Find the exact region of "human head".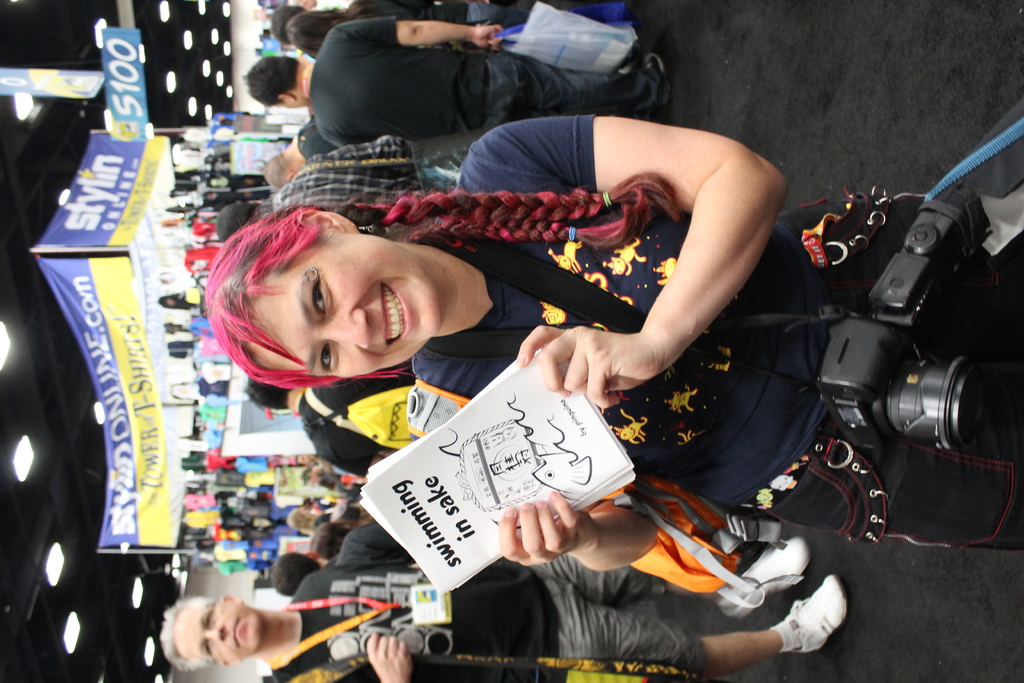
Exact region: [x1=271, y1=3, x2=293, y2=43].
